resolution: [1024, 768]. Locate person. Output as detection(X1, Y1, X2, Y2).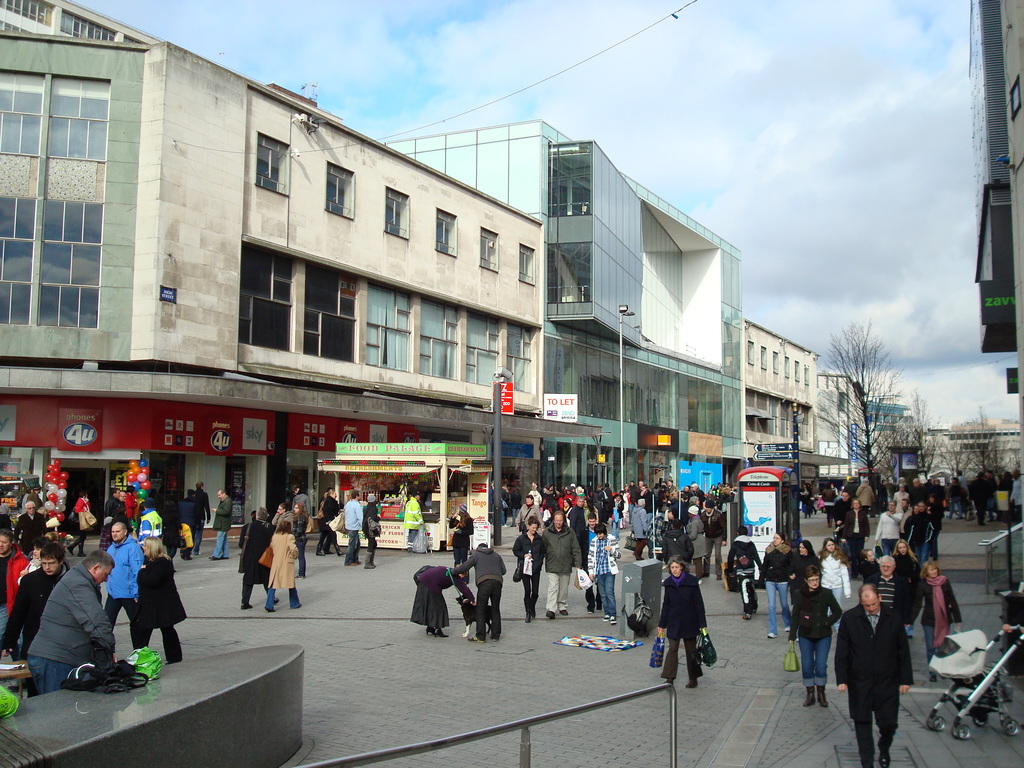
detection(448, 537, 506, 640).
